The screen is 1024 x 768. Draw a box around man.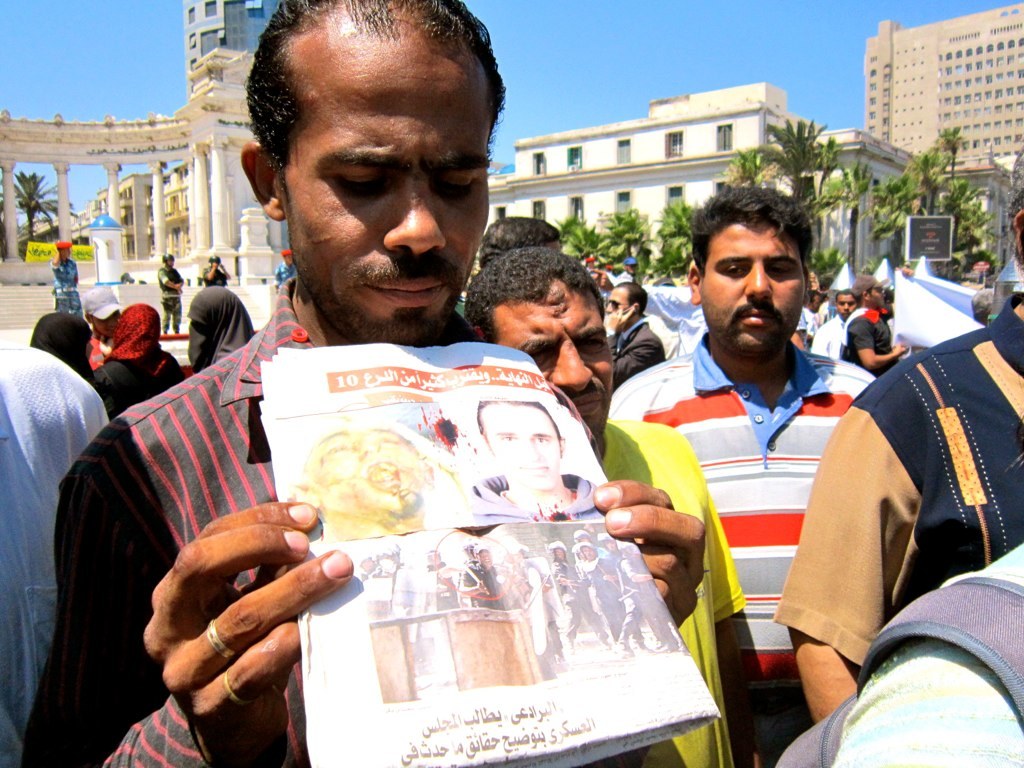
BBox(461, 399, 611, 520).
